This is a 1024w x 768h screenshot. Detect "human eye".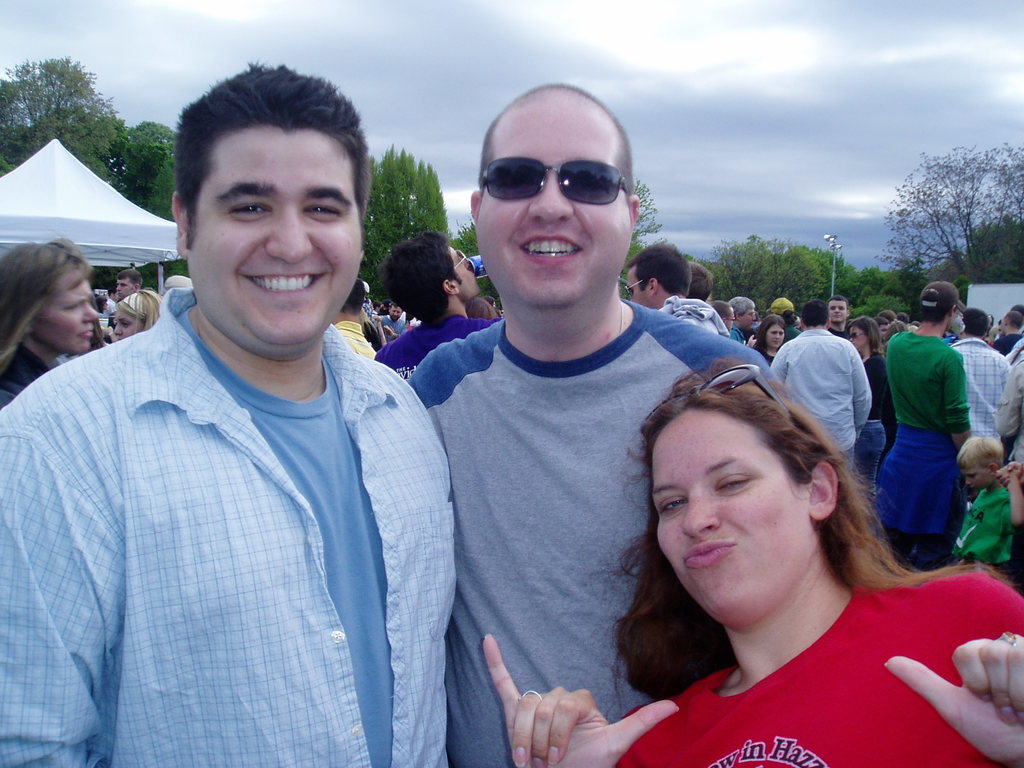
bbox(657, 497, 697, 517).
